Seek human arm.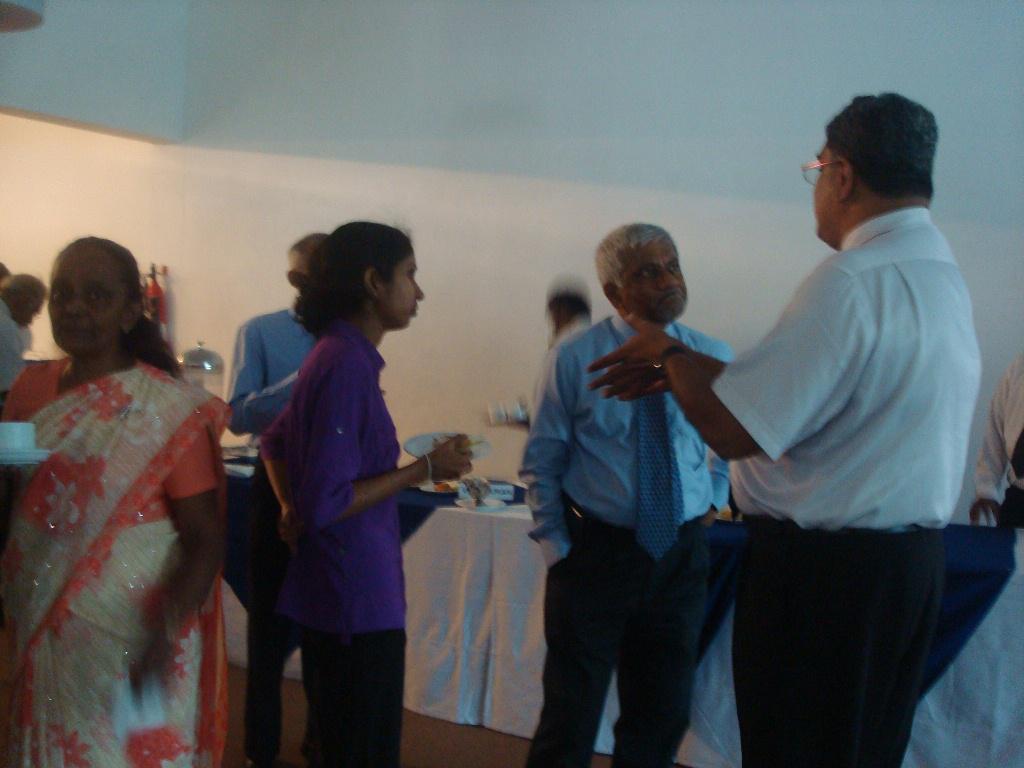
133 428 226 685.
